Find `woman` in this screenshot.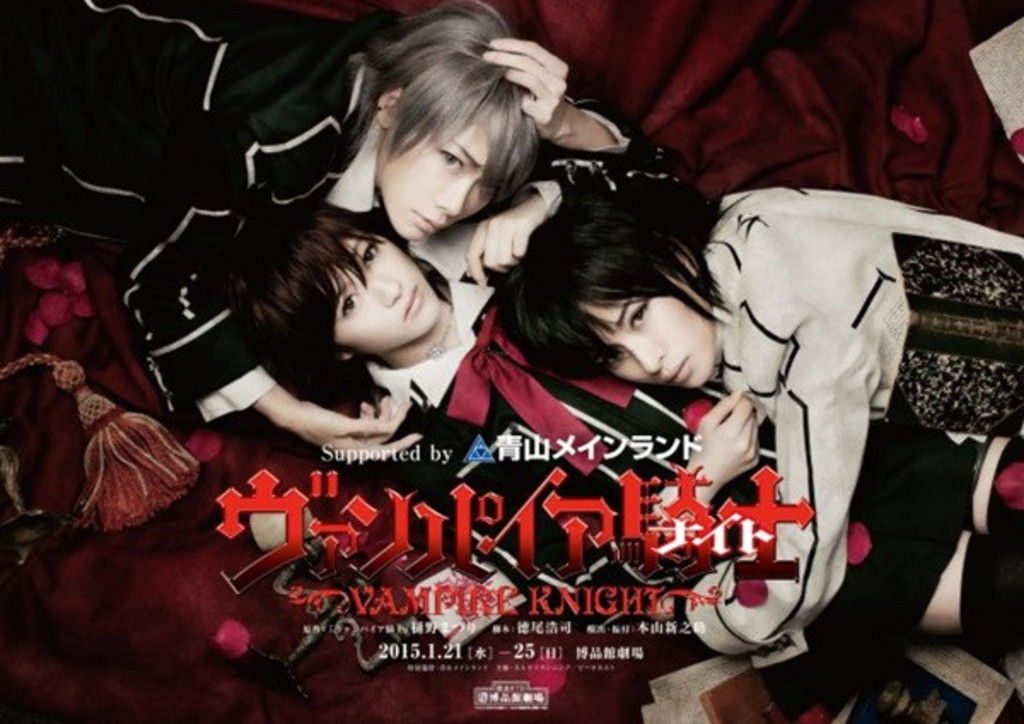
The bounding box for `woman` is left=210, top=26, right=1022, bottom=642.
